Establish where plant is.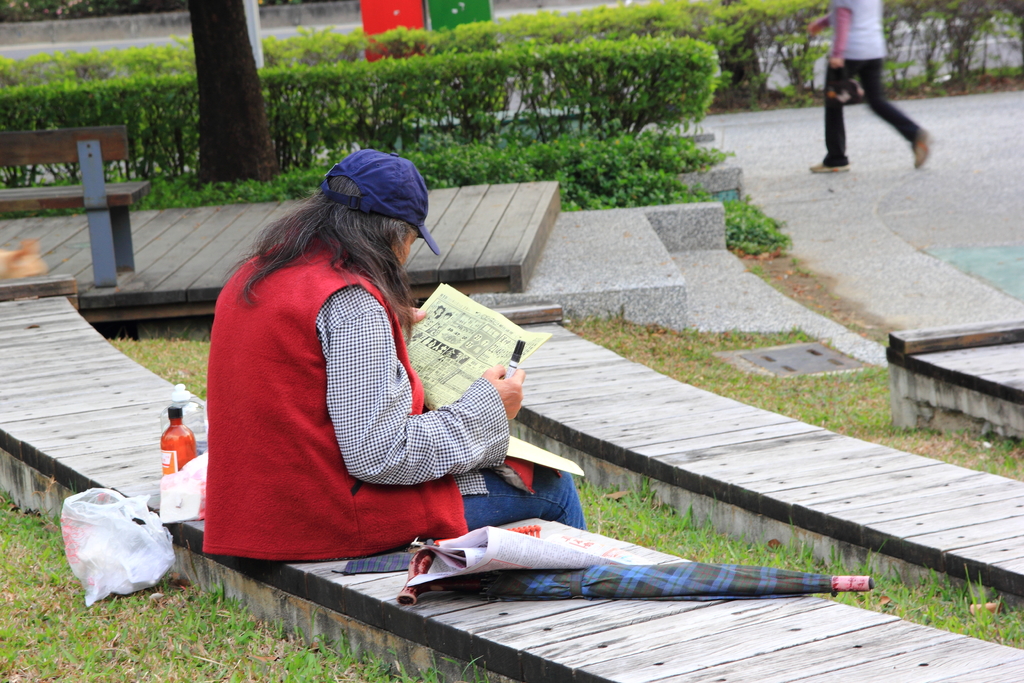
Established at 0, 37, 723, 191.
